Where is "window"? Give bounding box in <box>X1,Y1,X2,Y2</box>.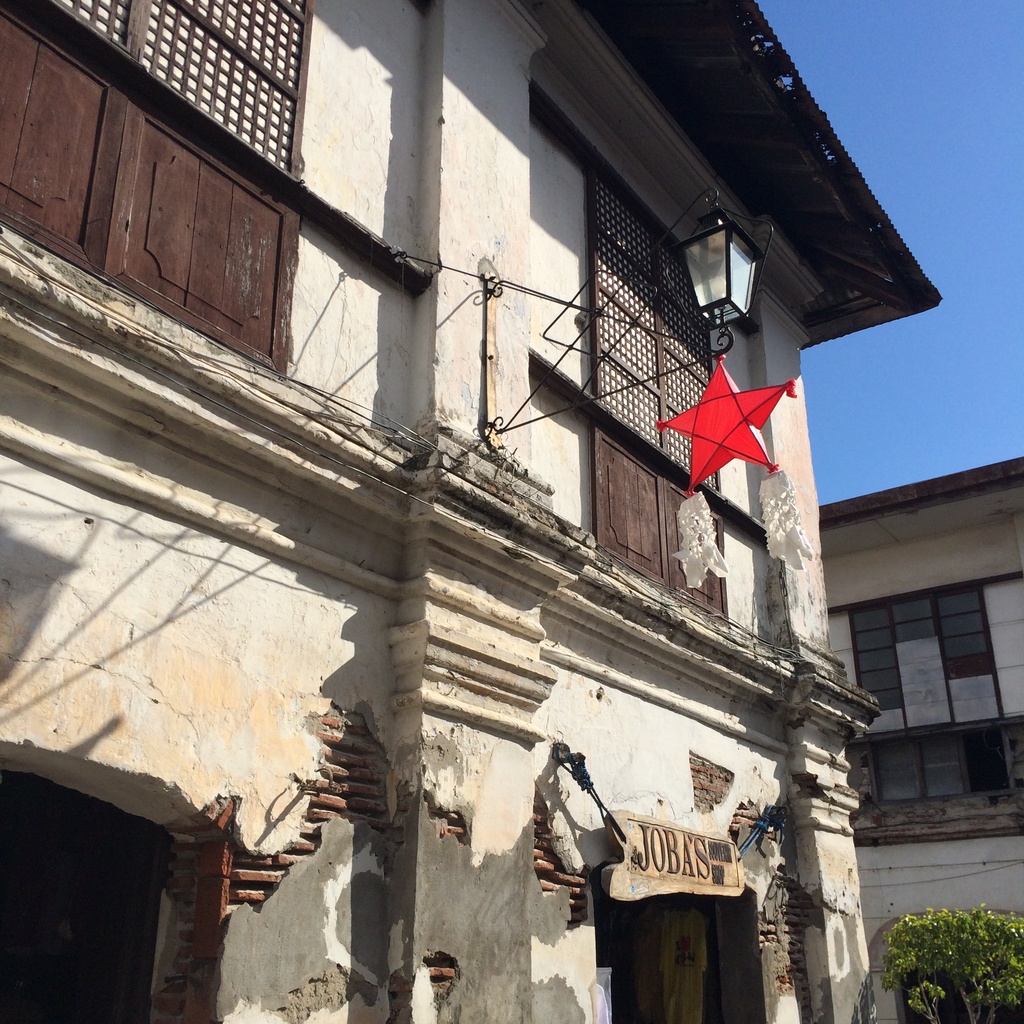
<box>932,589,1003,725</box>.
